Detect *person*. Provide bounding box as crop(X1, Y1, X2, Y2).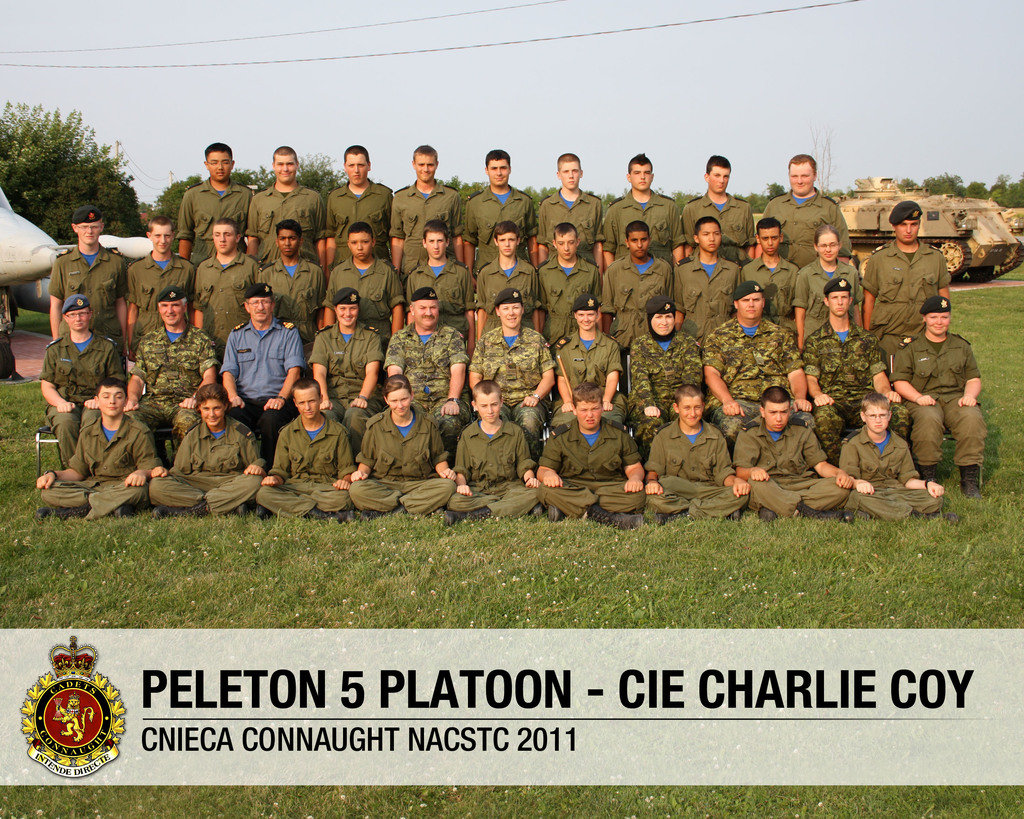
crop(679, 155, 756, 266).
